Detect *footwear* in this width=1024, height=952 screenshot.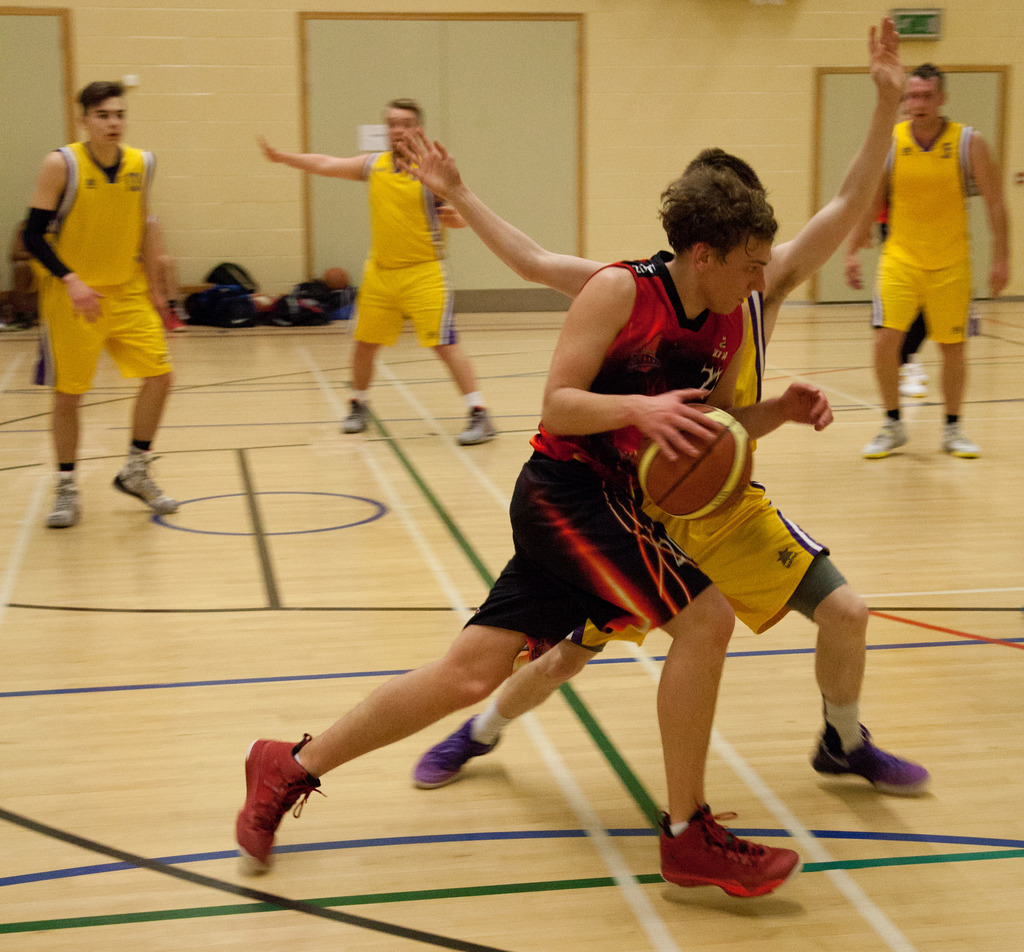
Detection: (868,419,908,461).
